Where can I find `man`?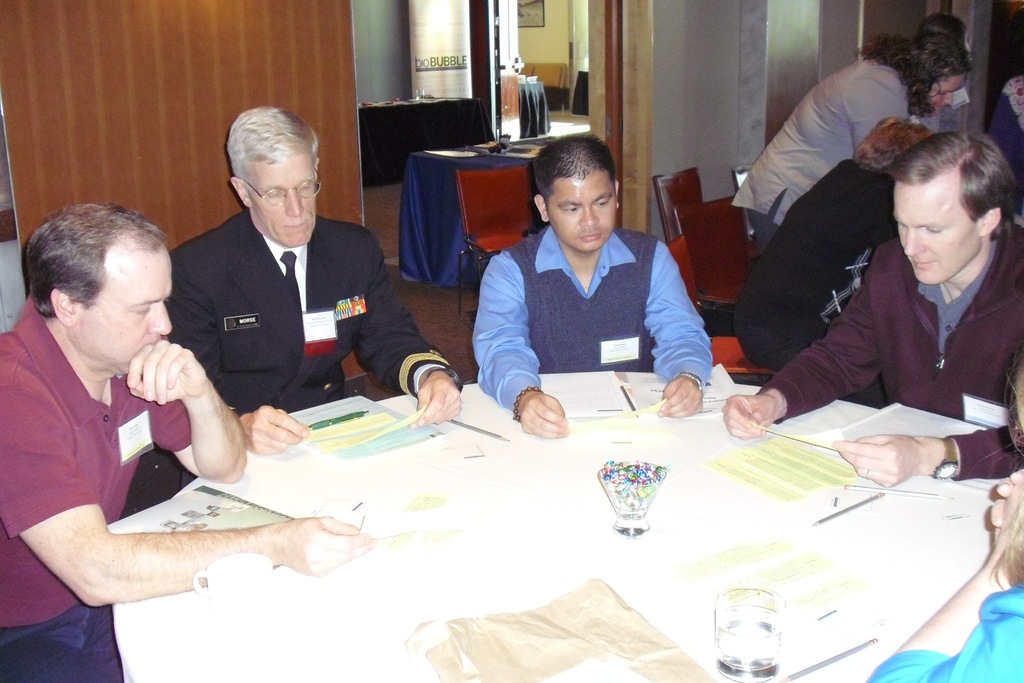
You can find it at <bbox>164, 106, 461, 452</bbox>.
